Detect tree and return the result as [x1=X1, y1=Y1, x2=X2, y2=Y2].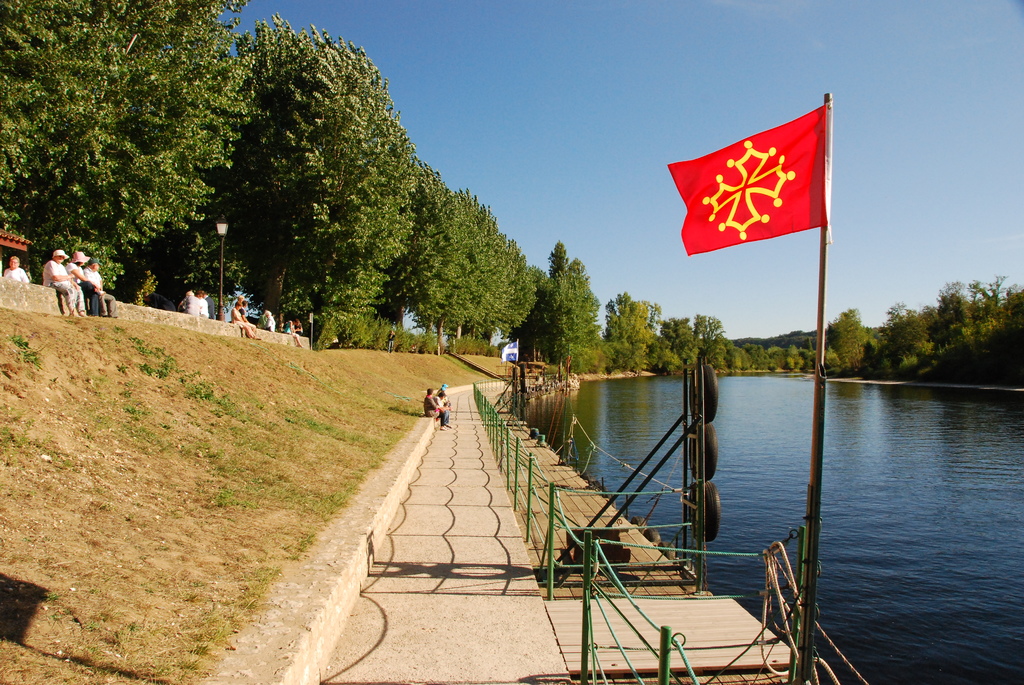
[x1=596, y1=288, x2=661, y2=380].
